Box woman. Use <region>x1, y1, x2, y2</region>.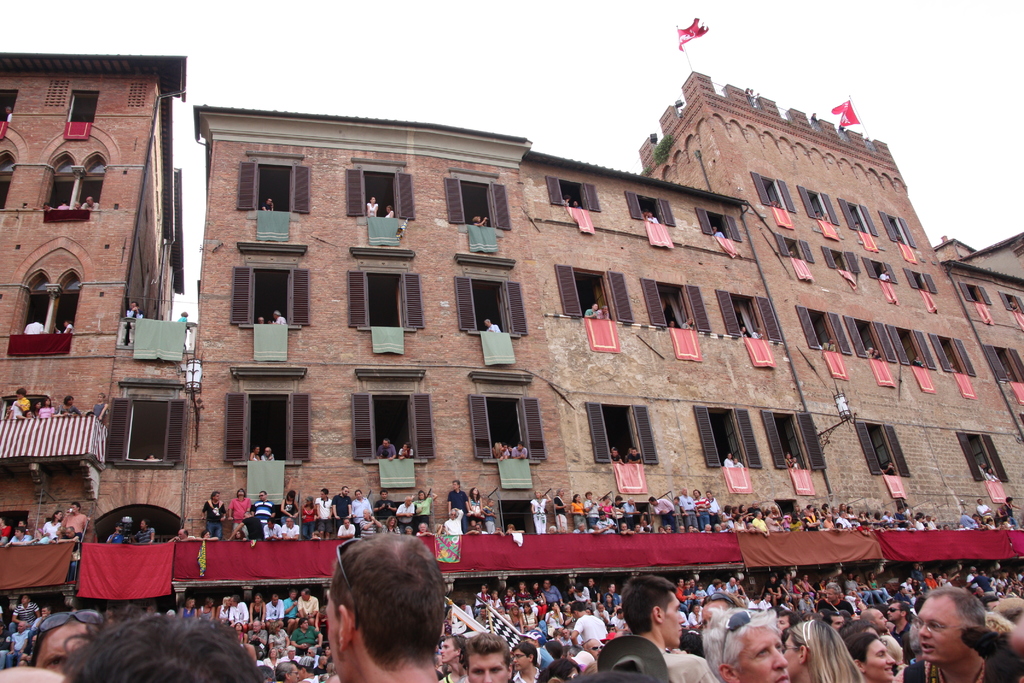
<region>276, 490, 300, 534</region>.
